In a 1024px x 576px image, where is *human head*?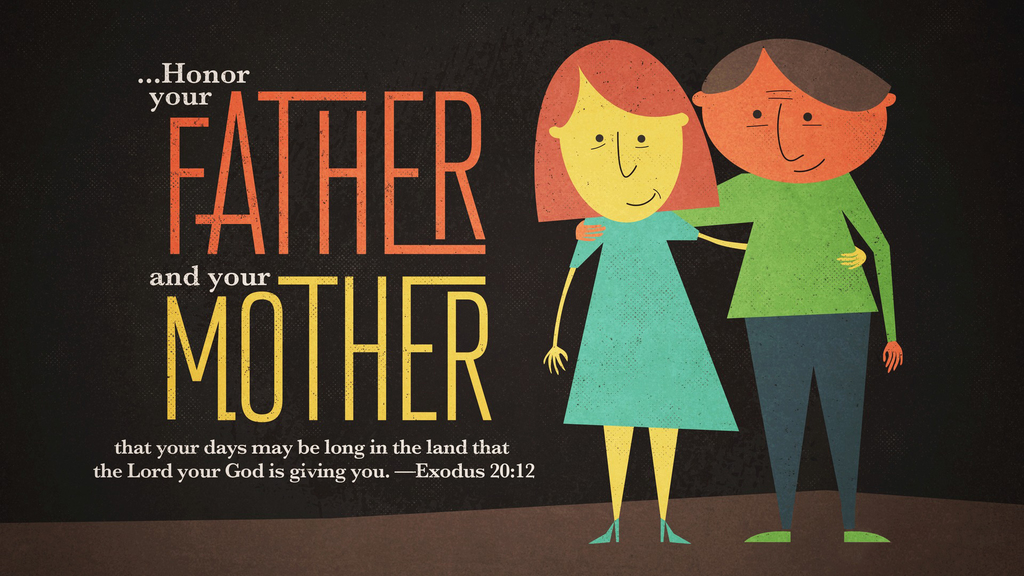
bbox=(689, 40, 906, 185).
